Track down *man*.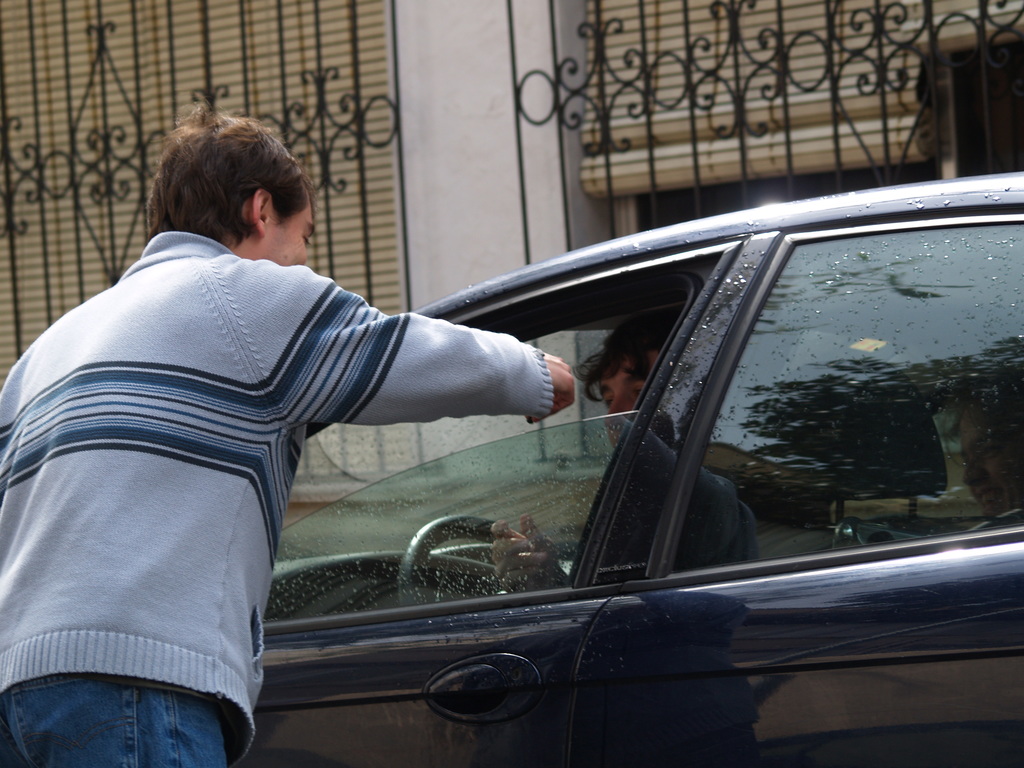
Tracked to 492 307 676 593.
